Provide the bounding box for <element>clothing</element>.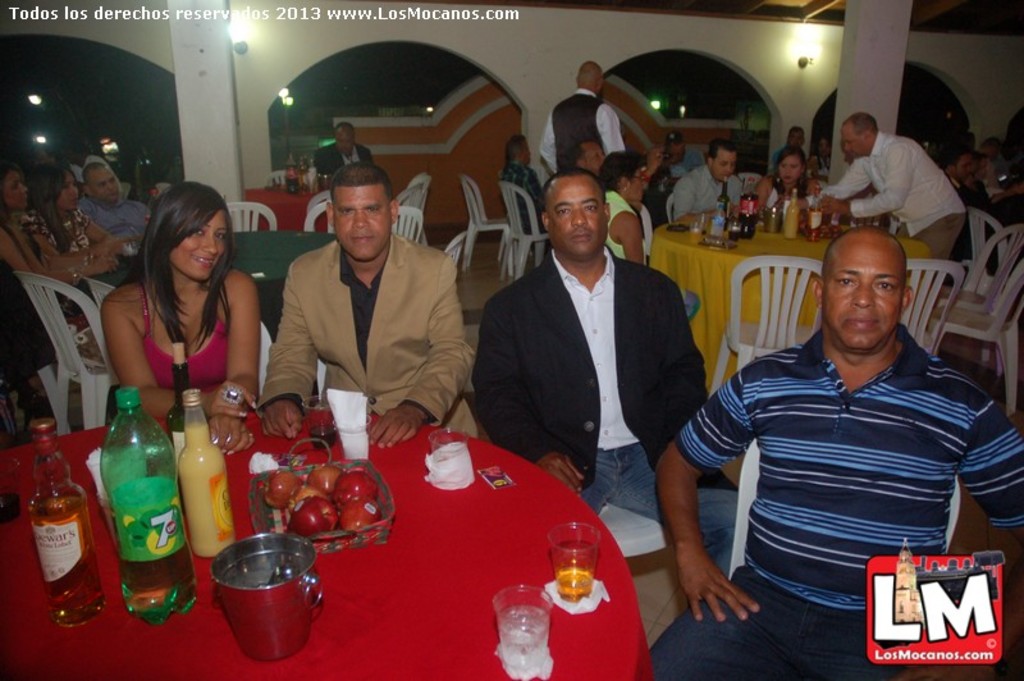
bbox(31, 206, 123, 305).
